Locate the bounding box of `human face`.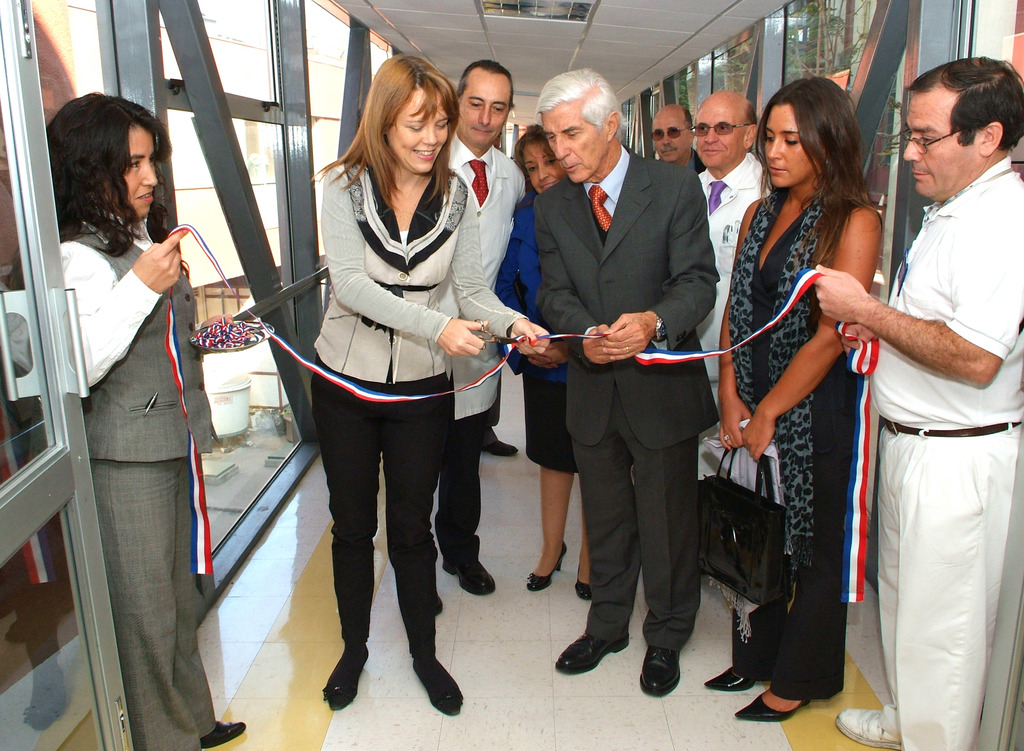
Bounding box: locate(388, 83, 449, 175).
